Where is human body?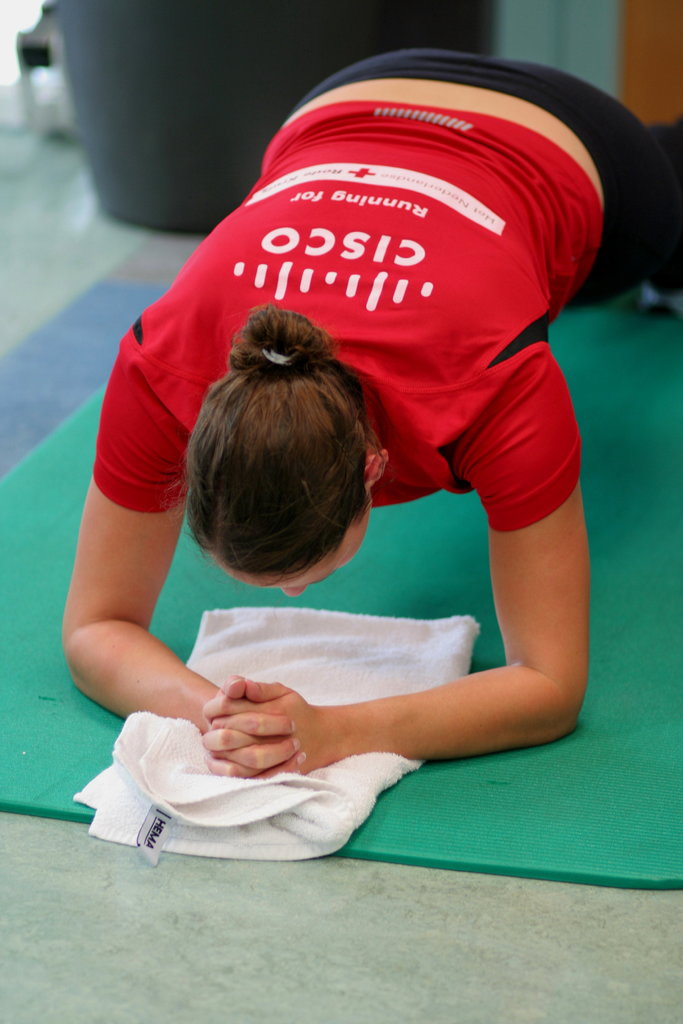
bbox=[79, 43, 636, 876].
